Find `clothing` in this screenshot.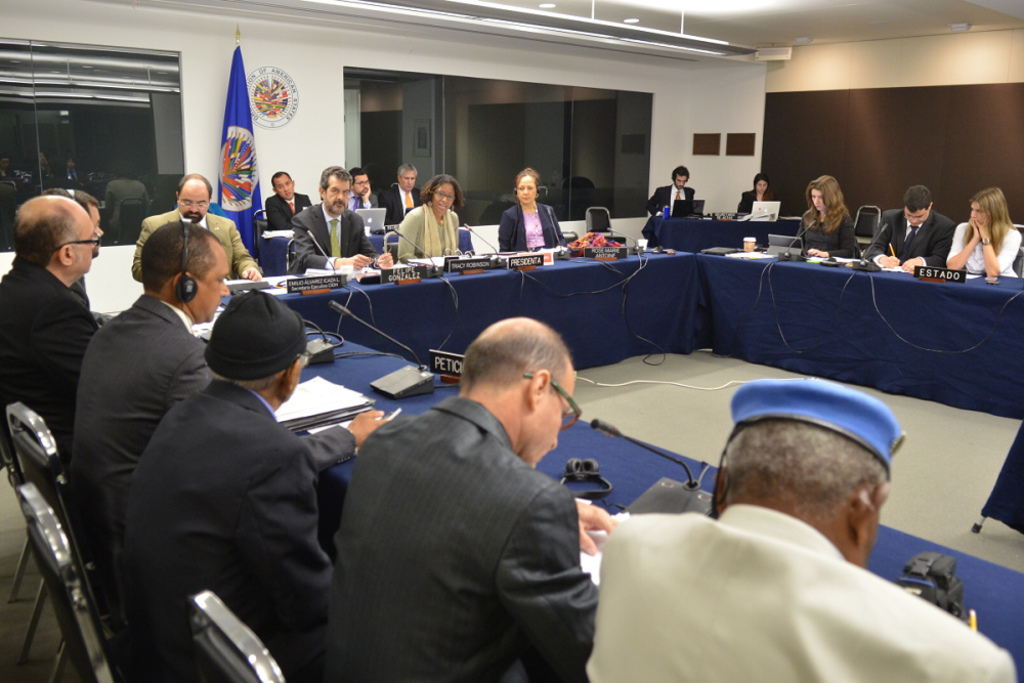
The bounding box for `clothing` is locate(948, 224, 1023, 273).
